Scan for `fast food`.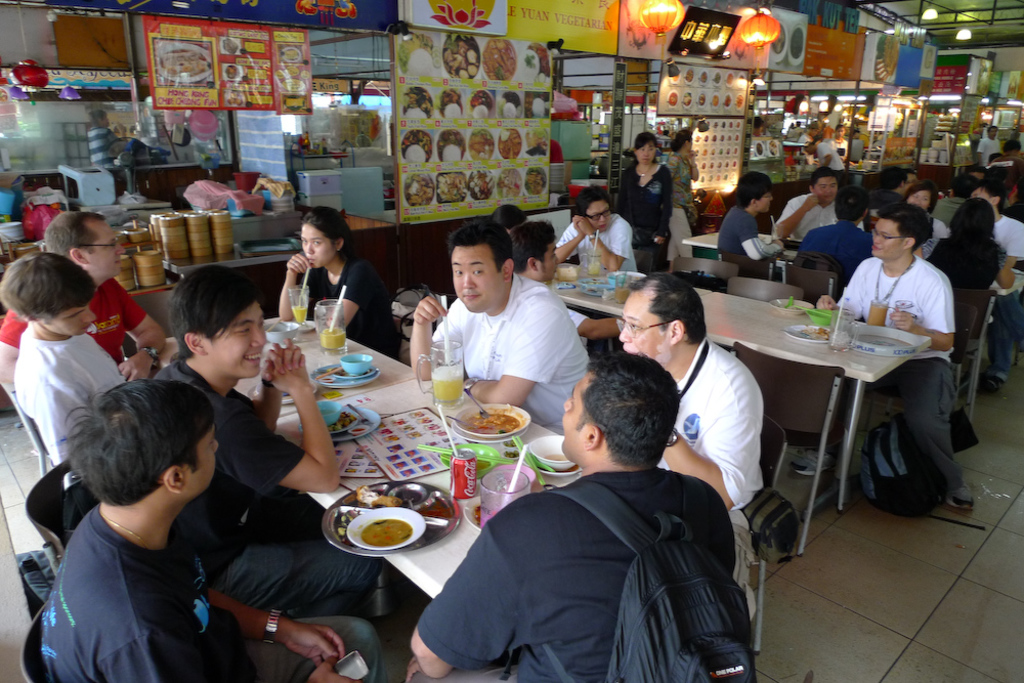
Scan result: (left=436, top=128, right=467, bottom=161).
